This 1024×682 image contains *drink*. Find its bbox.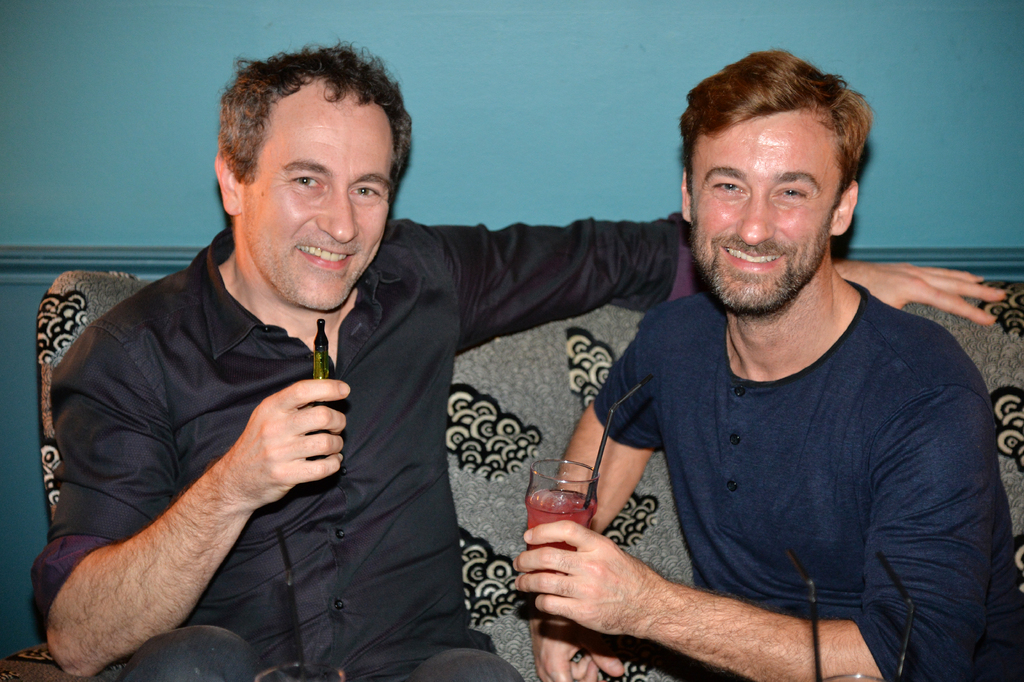
detection(525, 470, 602, 565).
